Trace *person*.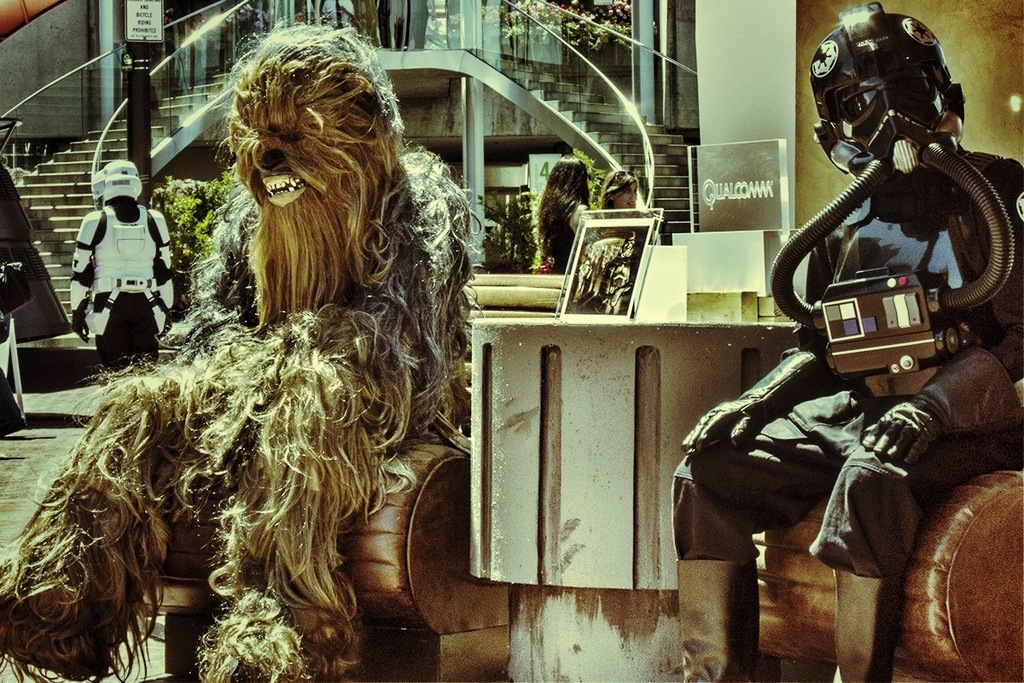
Traced to pyautogui.locateOnScreen(72, 161, 177, 378).
